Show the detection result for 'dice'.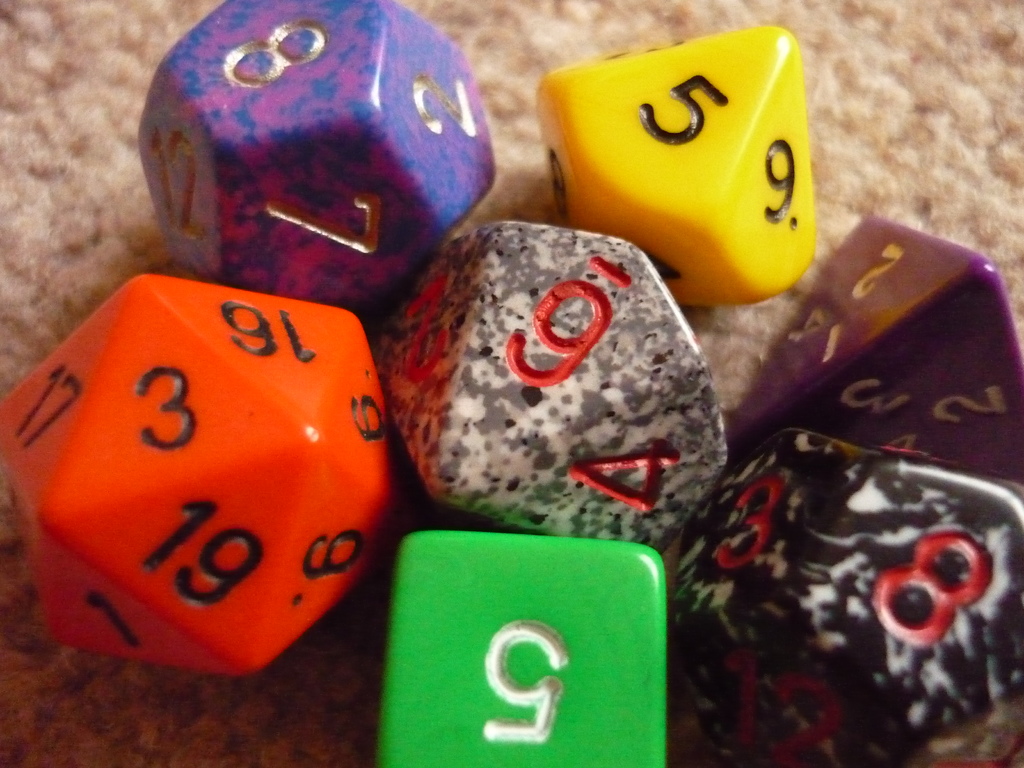
[left=0, top=269, right=395, bottom=679].
